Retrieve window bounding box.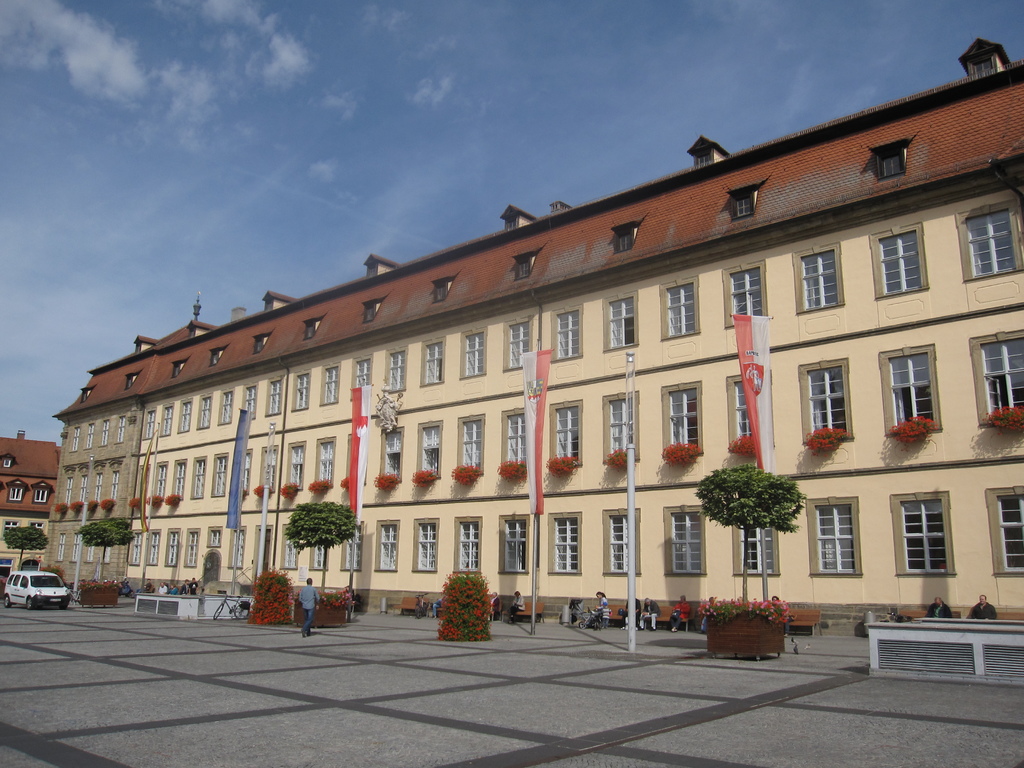
Bounding box: detection(557, 316, 574, 360).
